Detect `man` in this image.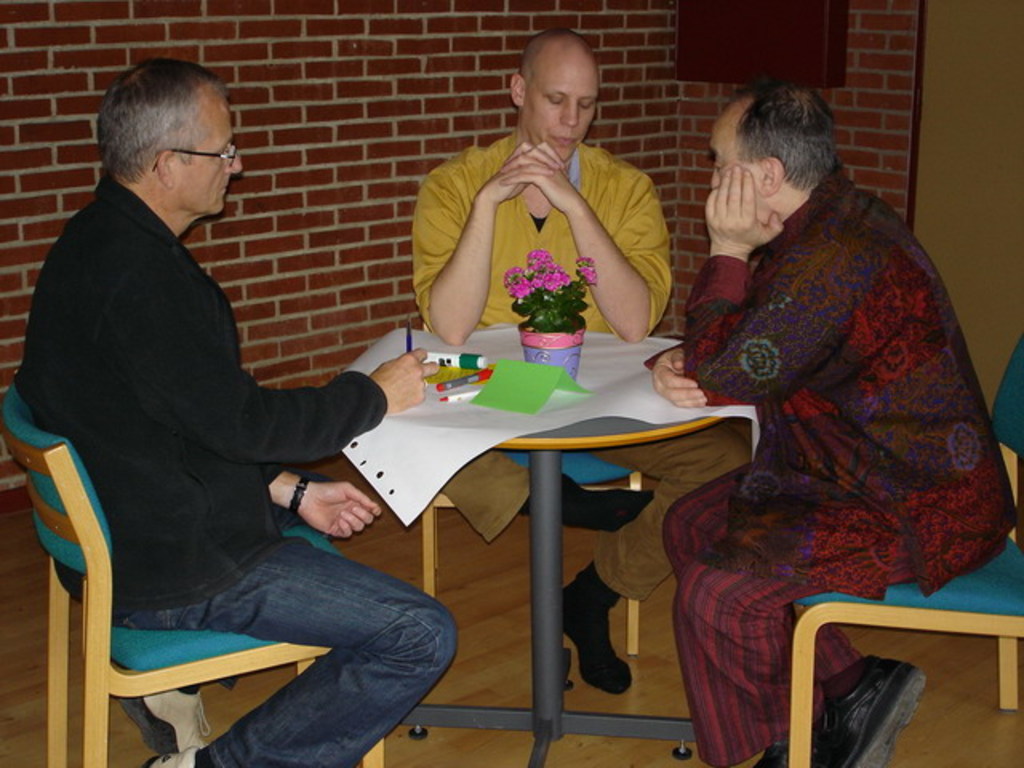
Detection: <region>14, 48, 368, 765</region>.
